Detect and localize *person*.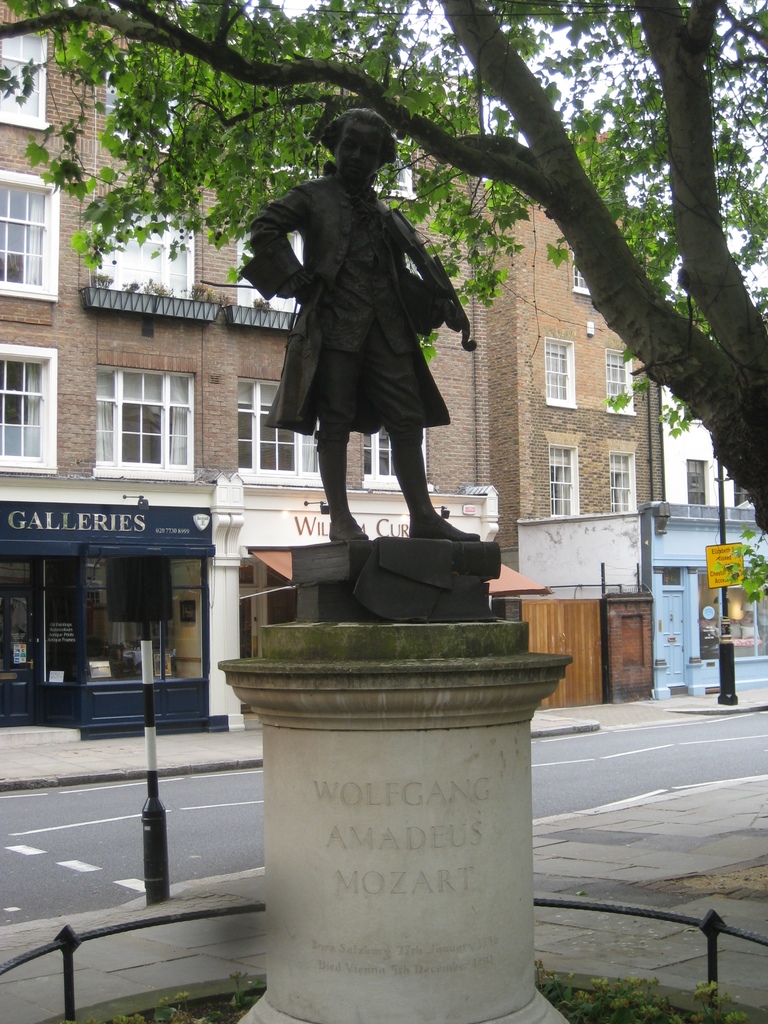
Localized at 247, 106, 479, 536.
